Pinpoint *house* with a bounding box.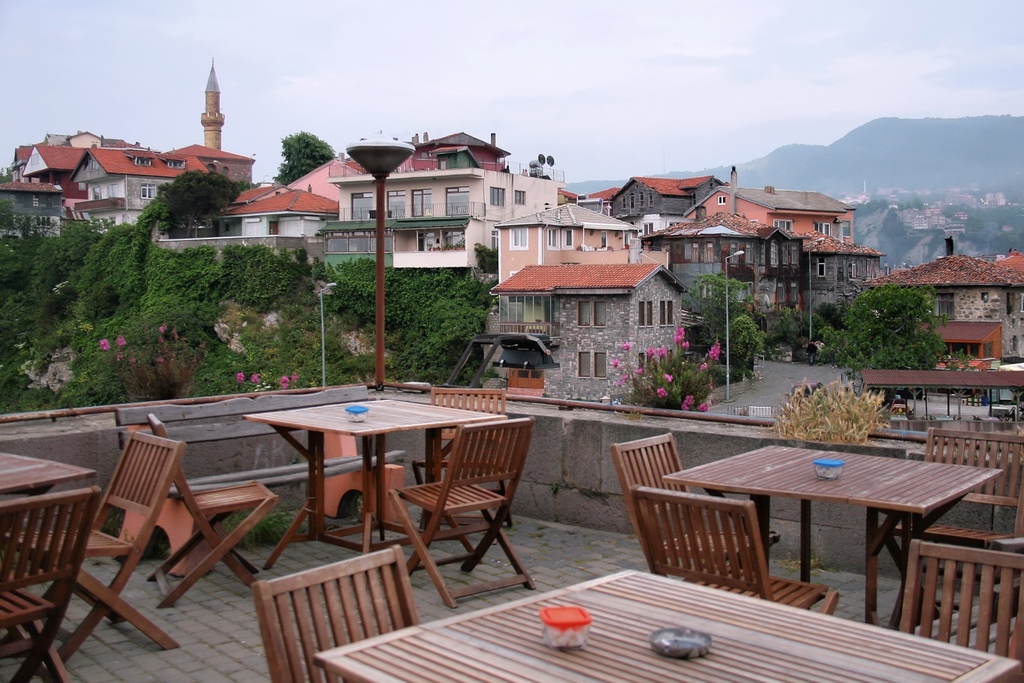
<bbox>488, 258, 691, 402</bbox>.
